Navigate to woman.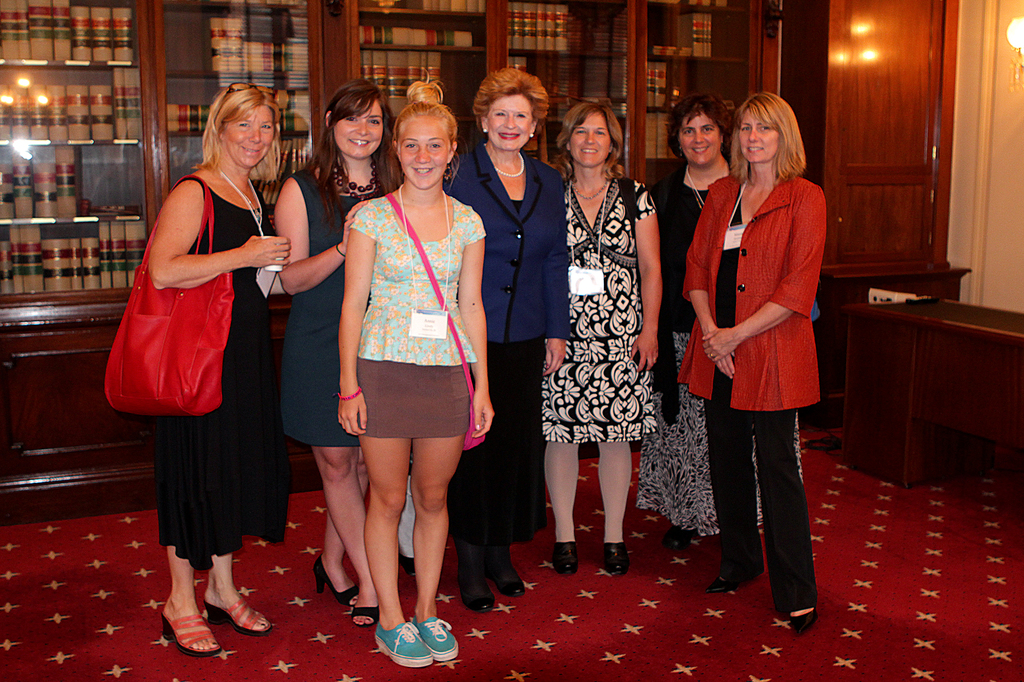
Navigation target: 635,96,806,557.
